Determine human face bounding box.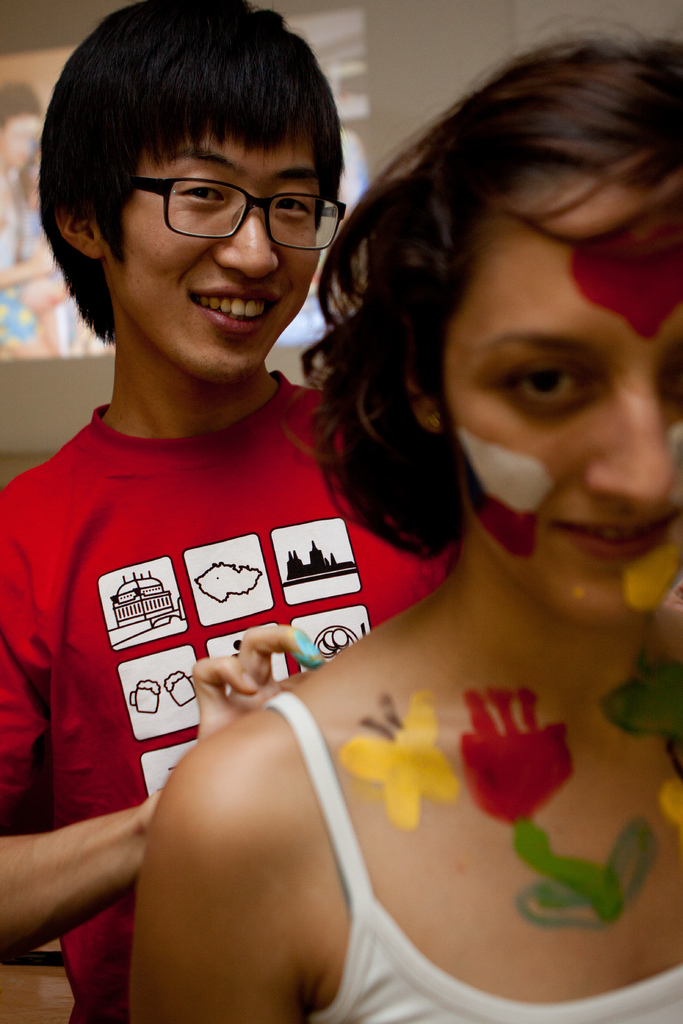
Determined: [424,150,682,633].
